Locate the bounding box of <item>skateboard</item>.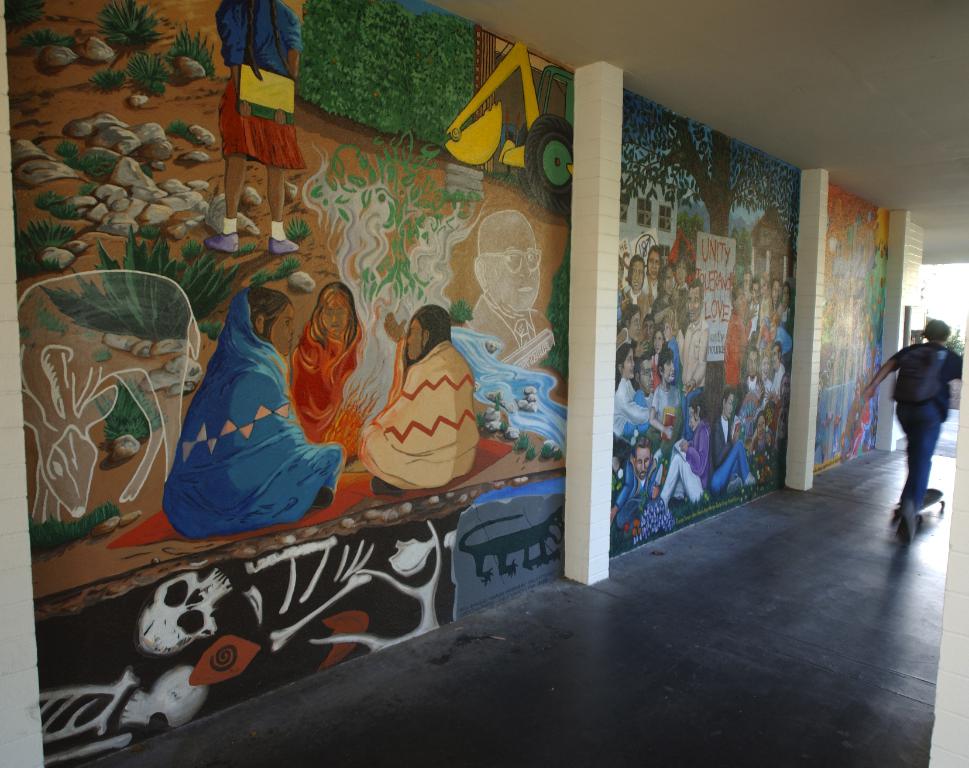
Bounding box: bbox=[898, 480, 950, 527].
